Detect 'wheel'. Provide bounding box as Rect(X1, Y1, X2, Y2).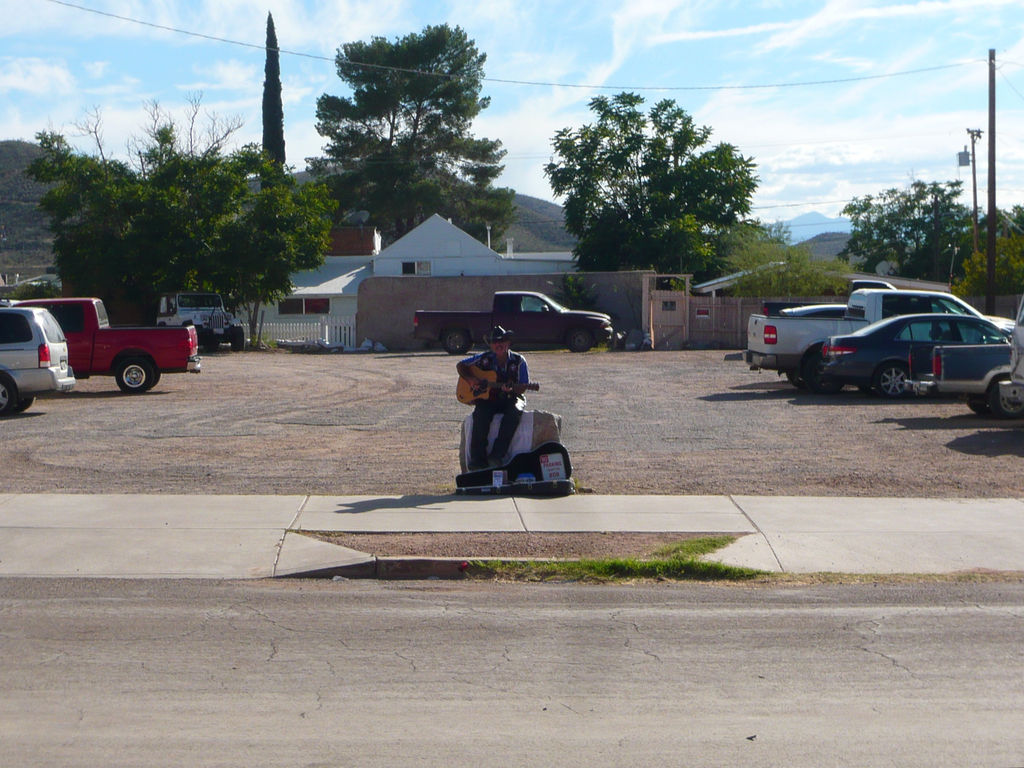
Rect(989, 376, 1023, 420).
